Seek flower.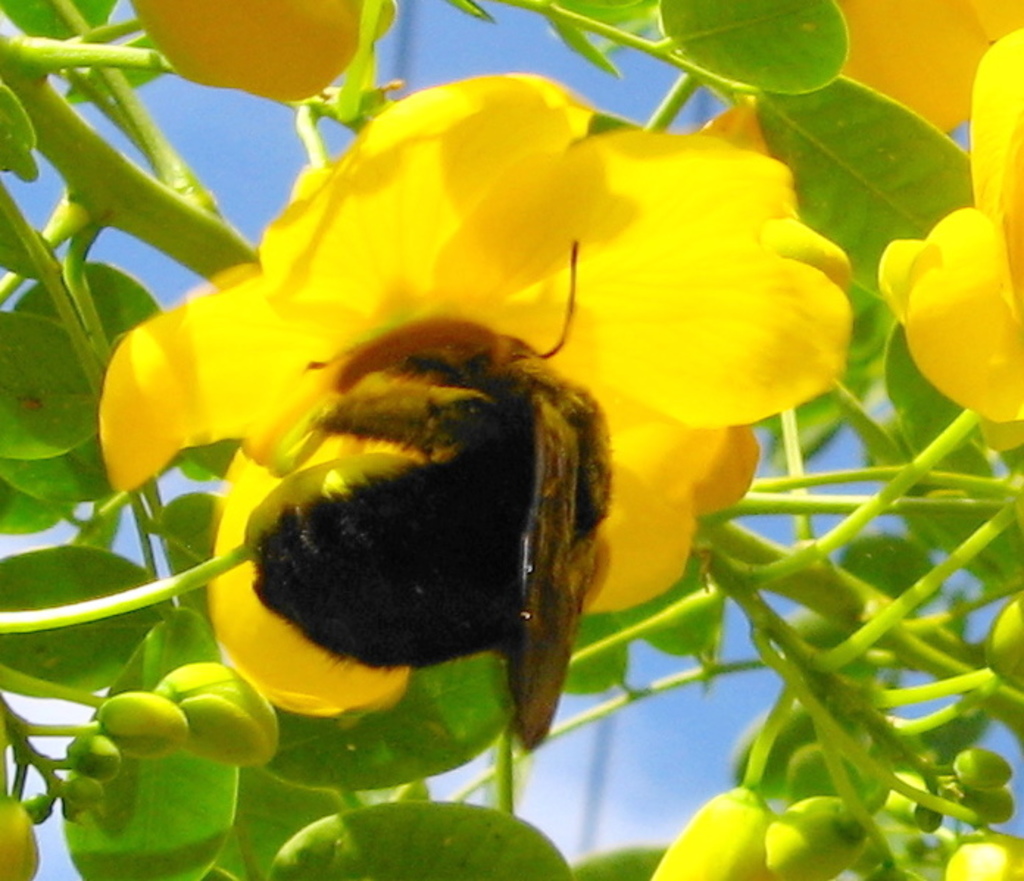
bbox=[836, 0, 1023, 134].
